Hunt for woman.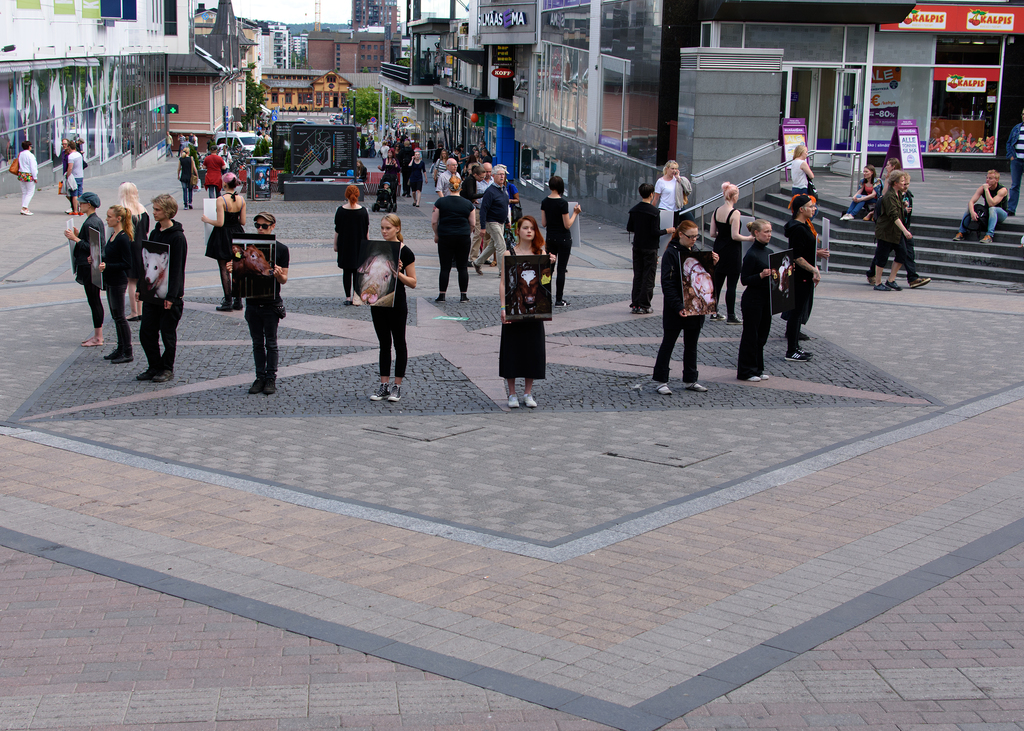
Hunted down at <bbox>834, 167, 884, 221</bbox>.
